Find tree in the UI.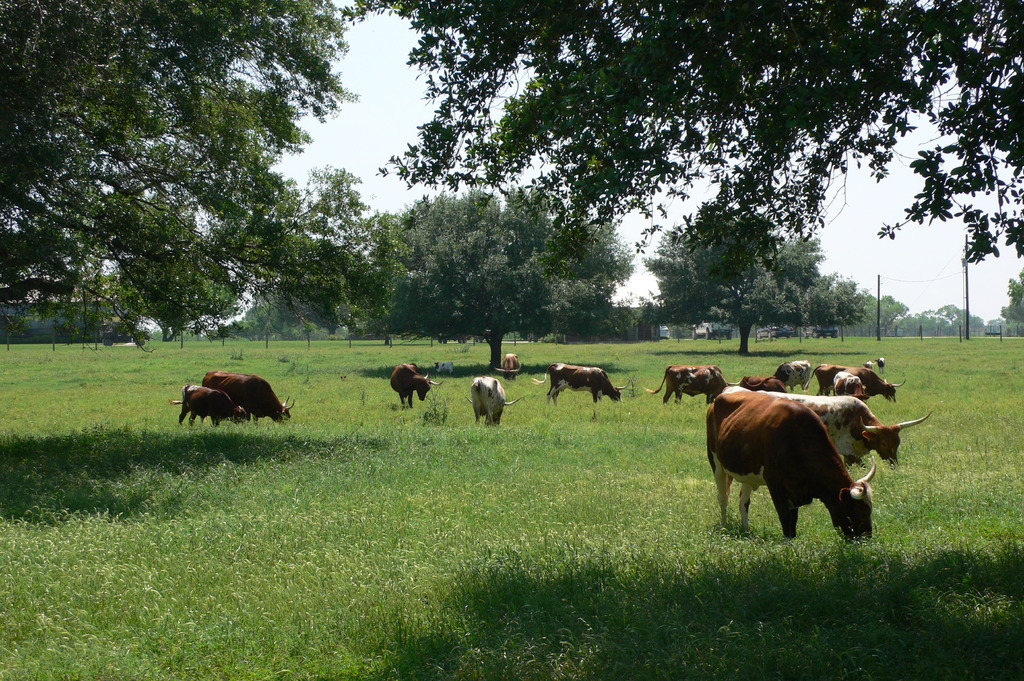
UI element at {"left": 339, "top": 0, "right": 1023, "bottom": 271}.
